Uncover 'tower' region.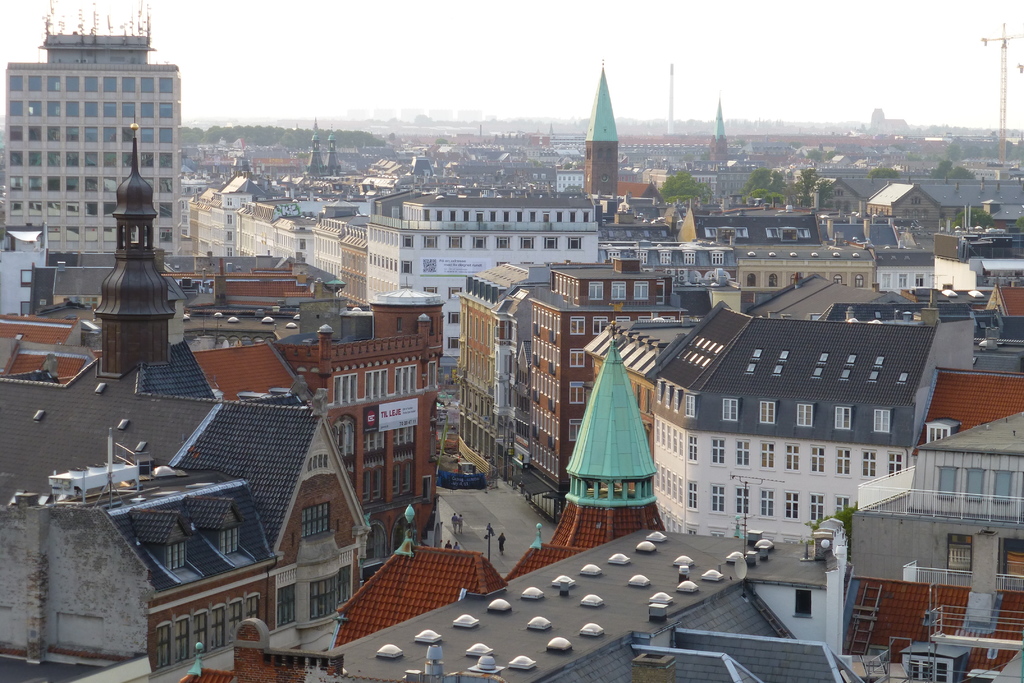
Uncovered: <box>328,135,342,182</box>.
